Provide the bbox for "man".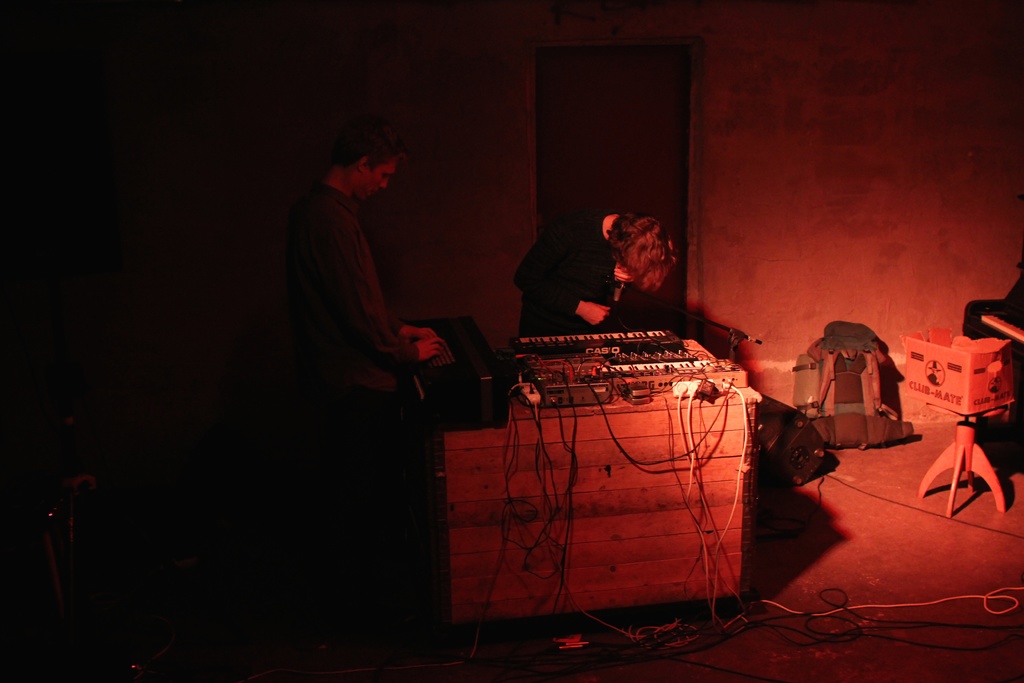
region(278, 106, 461, 484).
